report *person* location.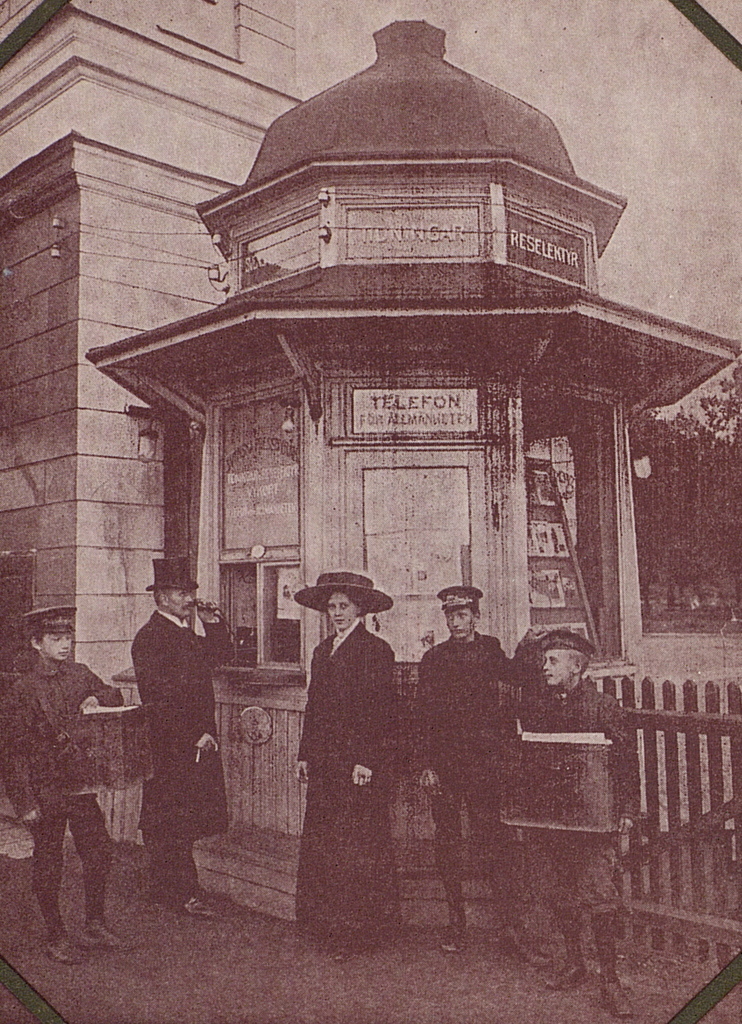
Report: left=421, top=588, right=544, bottom=954.
